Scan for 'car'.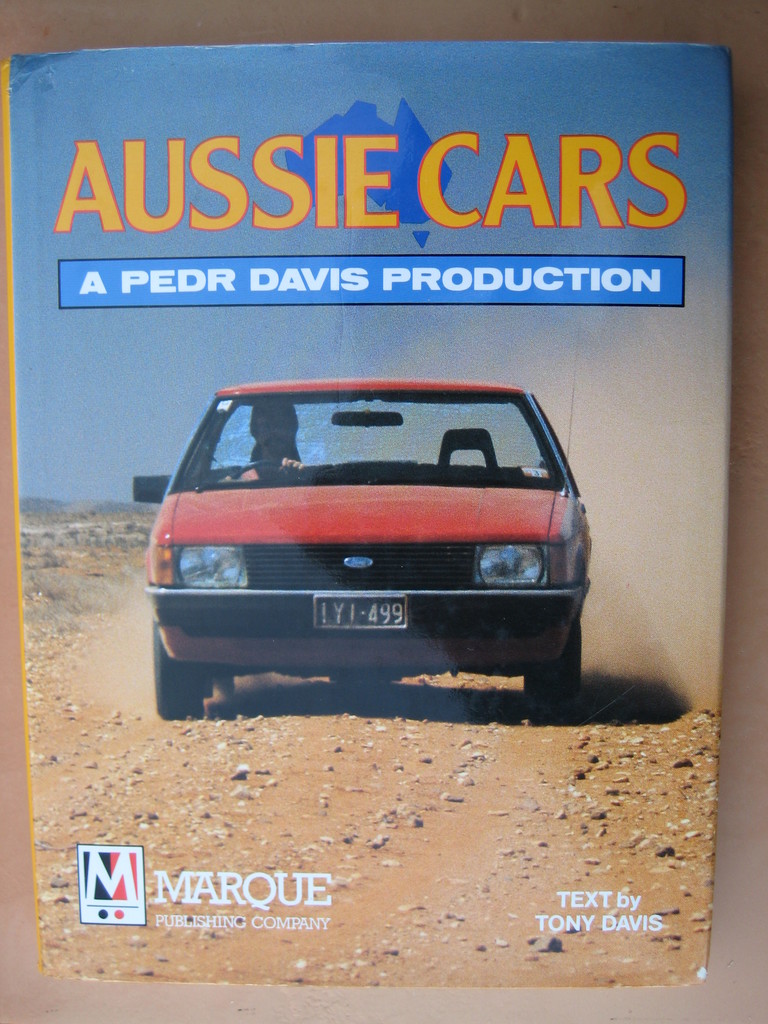
Scan result: <box>133,370,598,719</box>.
